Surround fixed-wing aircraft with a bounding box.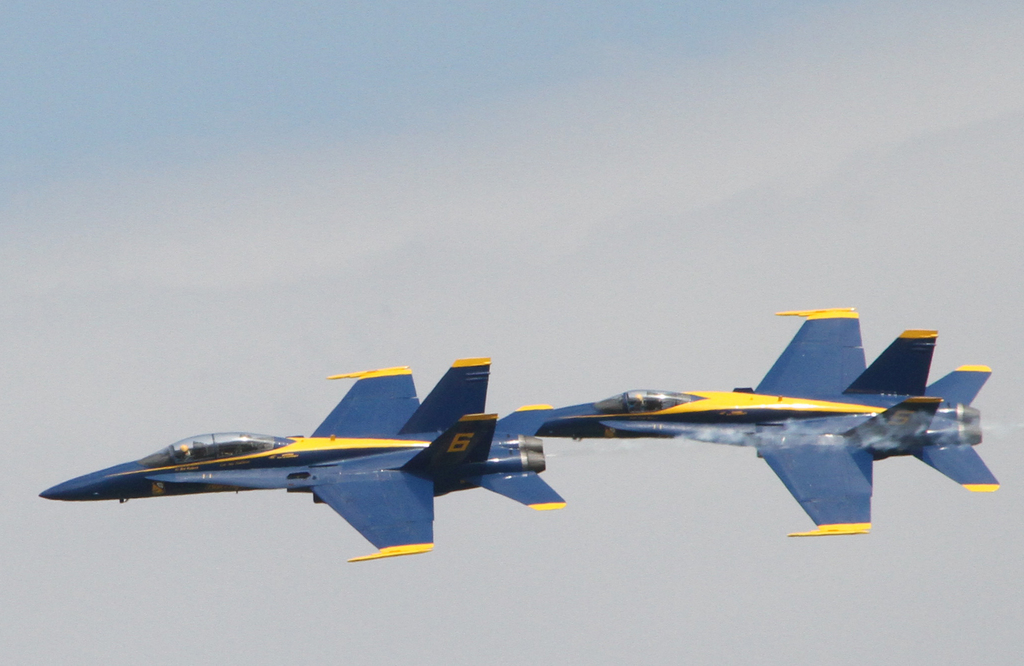
(35,356,566,564).
